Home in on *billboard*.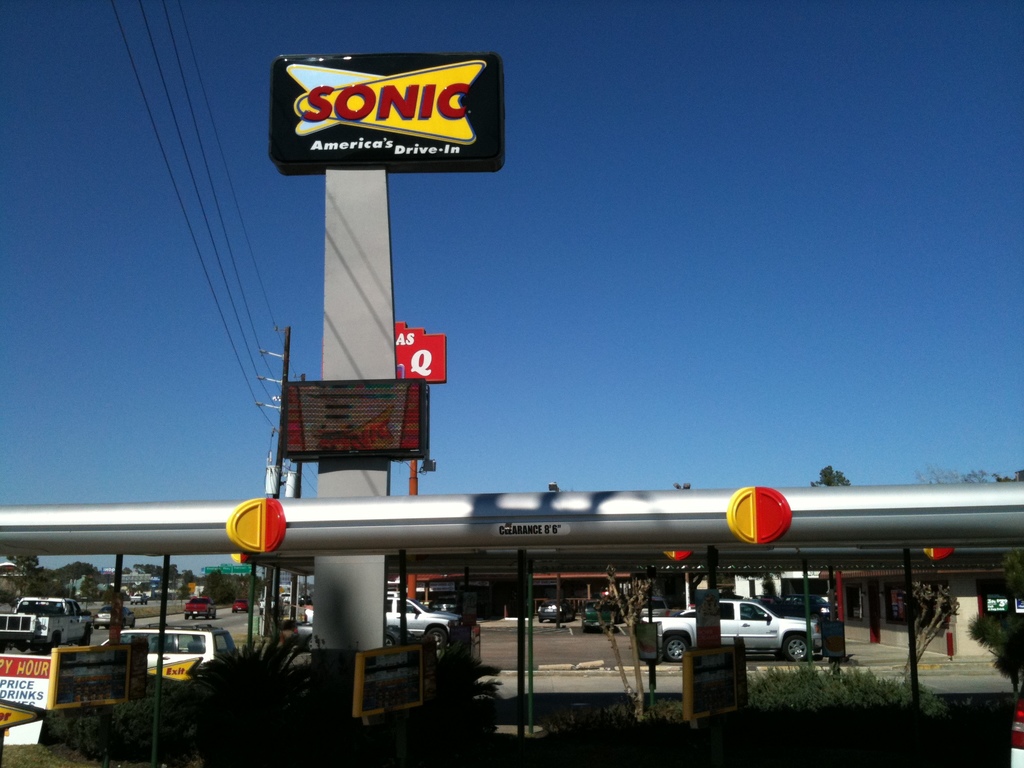
Homed in at x1=269, y1=56, x2=511, y2=175.
